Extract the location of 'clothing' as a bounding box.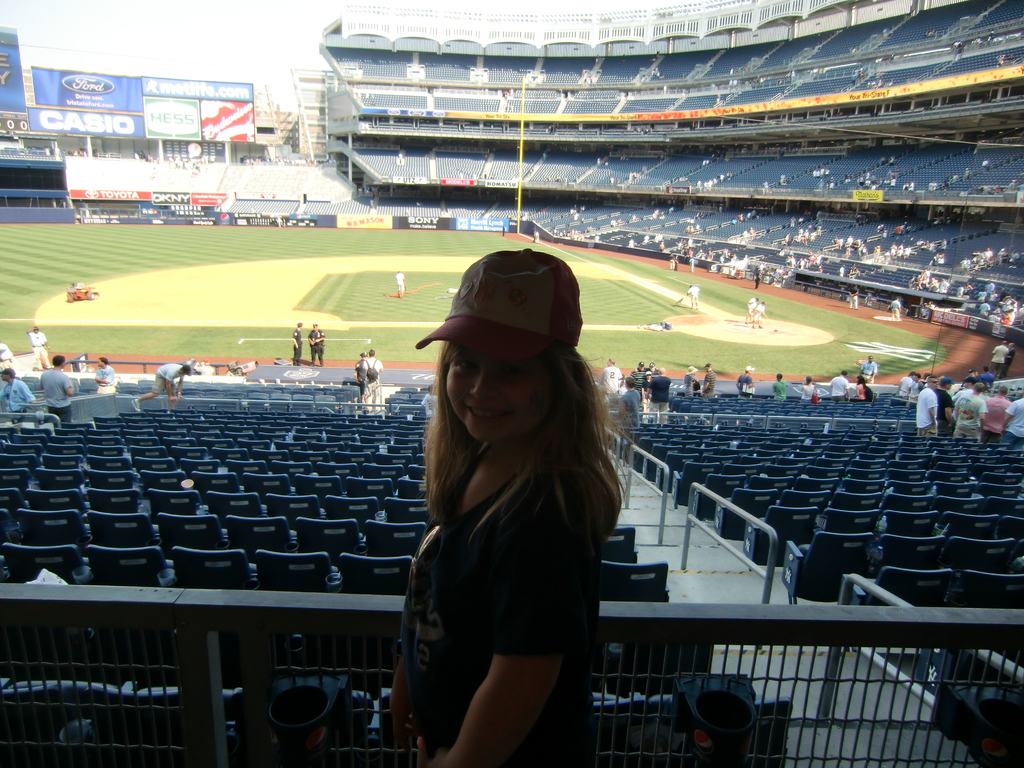
left=866, top=359, right=879, bottom=383.
